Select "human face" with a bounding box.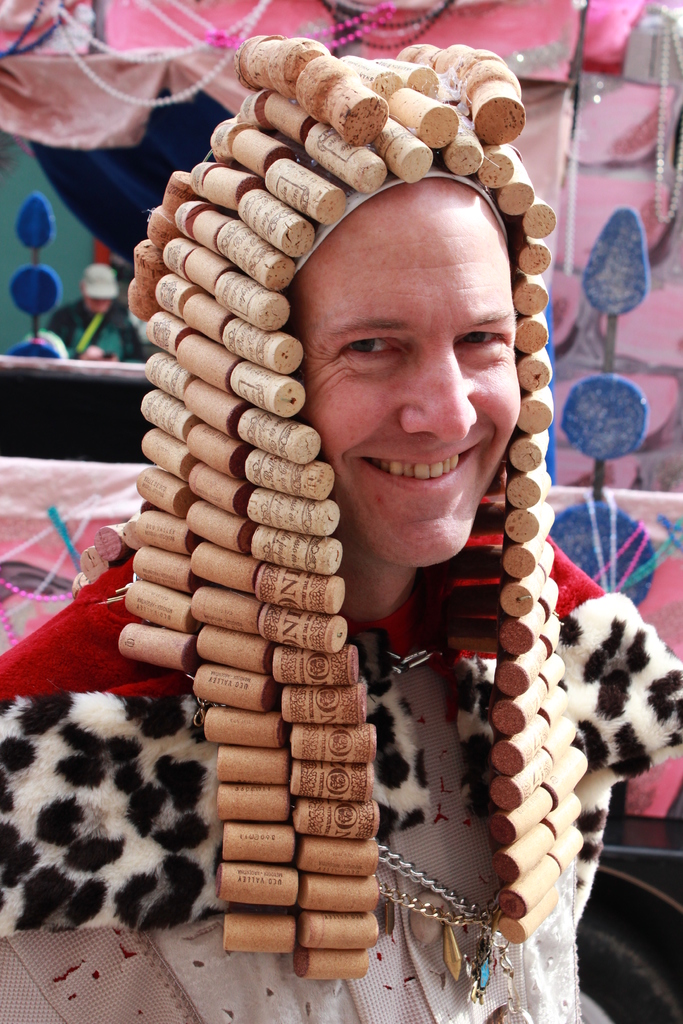
pyautogui.locateOnScreen(287, 173, 520, 566).
